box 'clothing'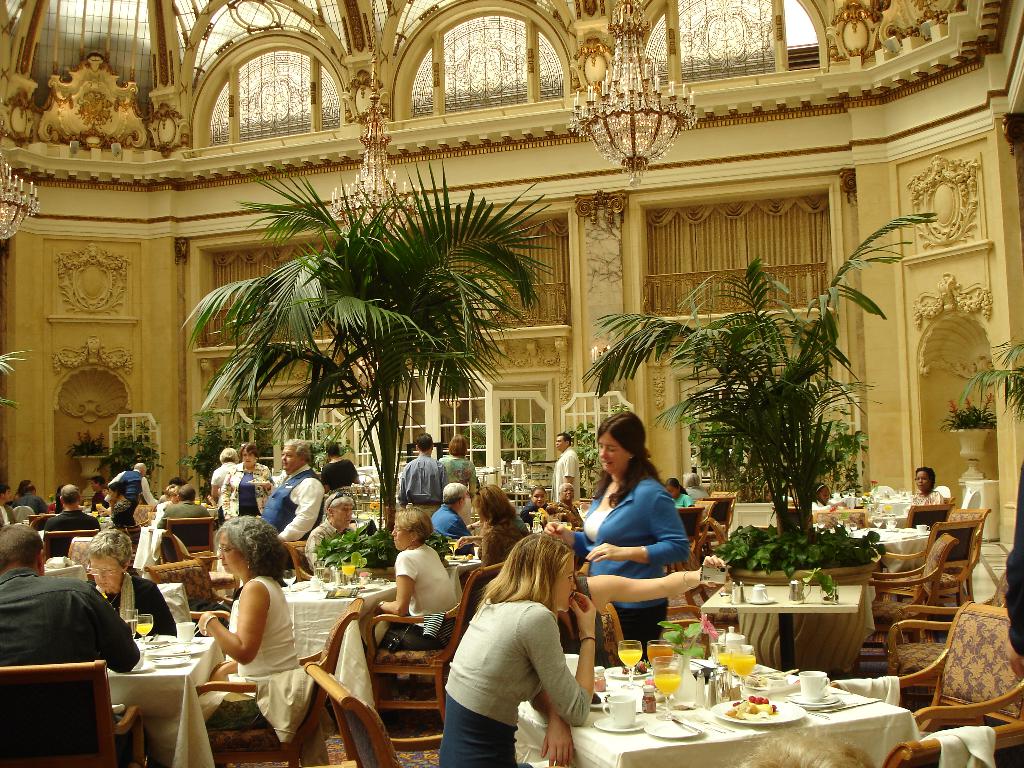
<box>93,569,182,644</box>
